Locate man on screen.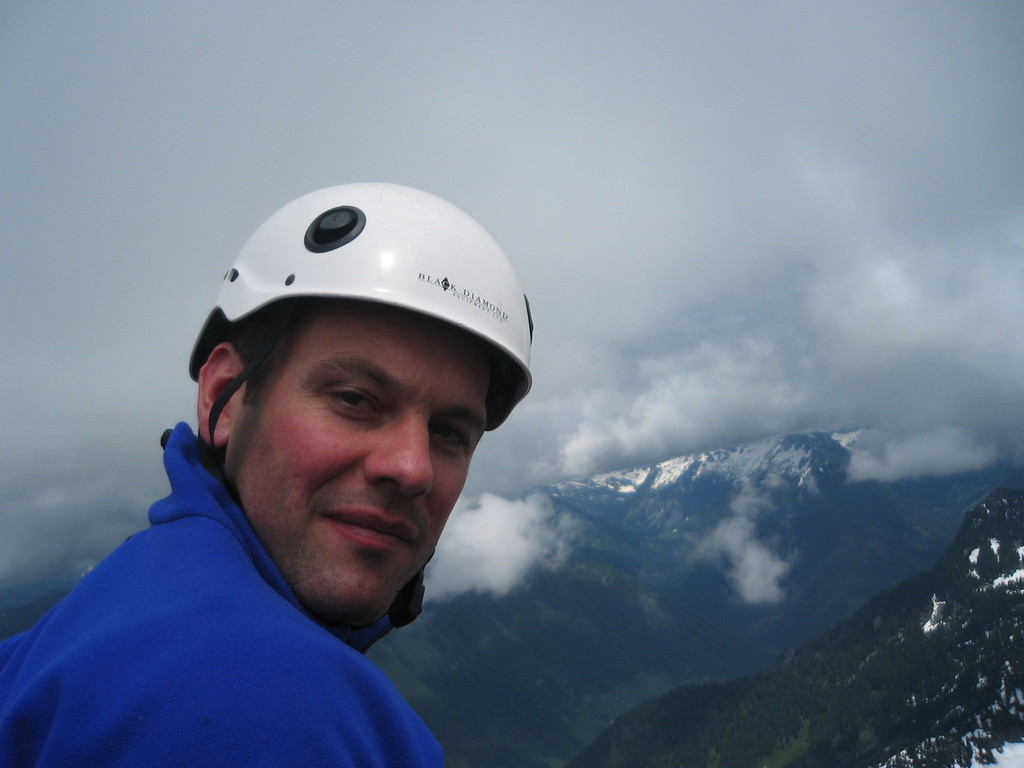
On screen at Rect(3, 182, 532, 767).
